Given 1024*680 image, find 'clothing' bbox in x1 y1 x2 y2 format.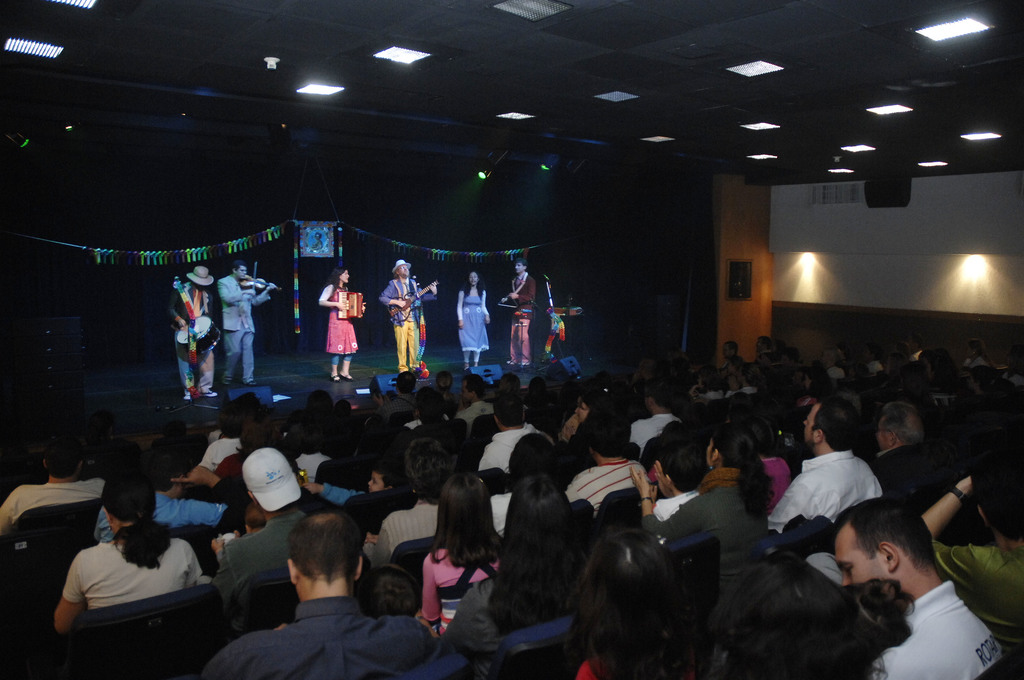
766 448 884 532.
